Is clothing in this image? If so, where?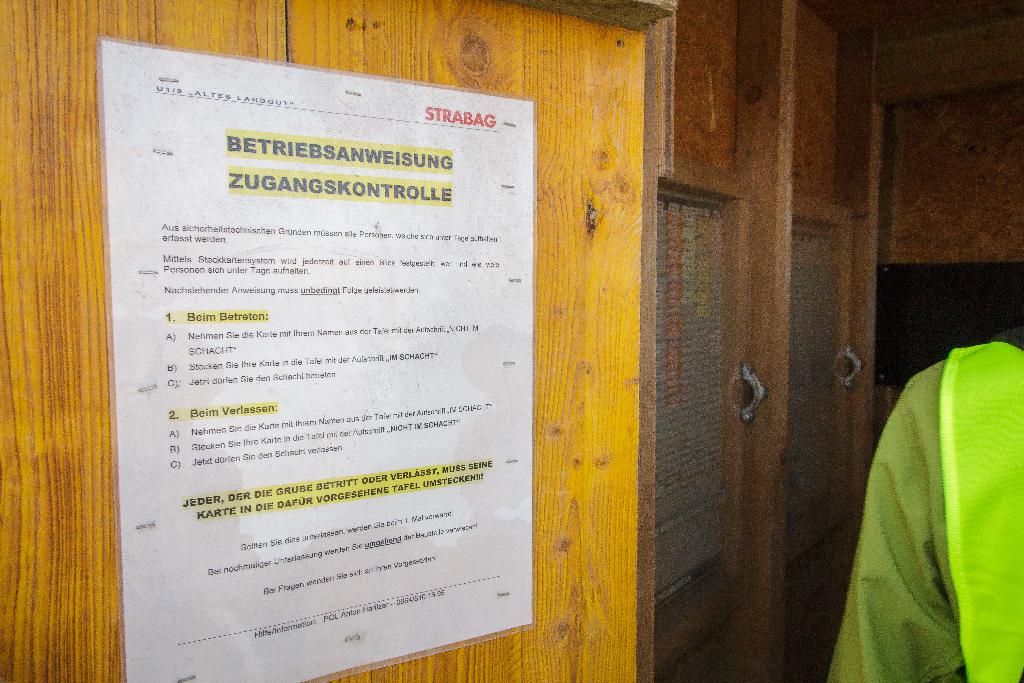
Yes, at 838 309 1009 682.
